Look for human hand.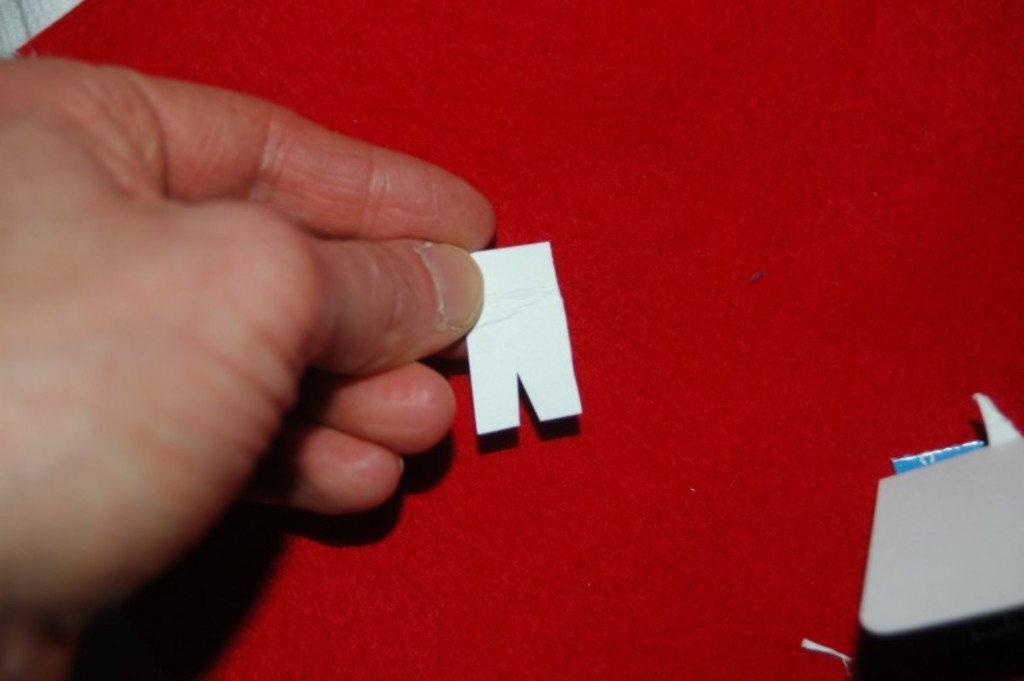
Found: BBox(0, 56, 497, 680).
